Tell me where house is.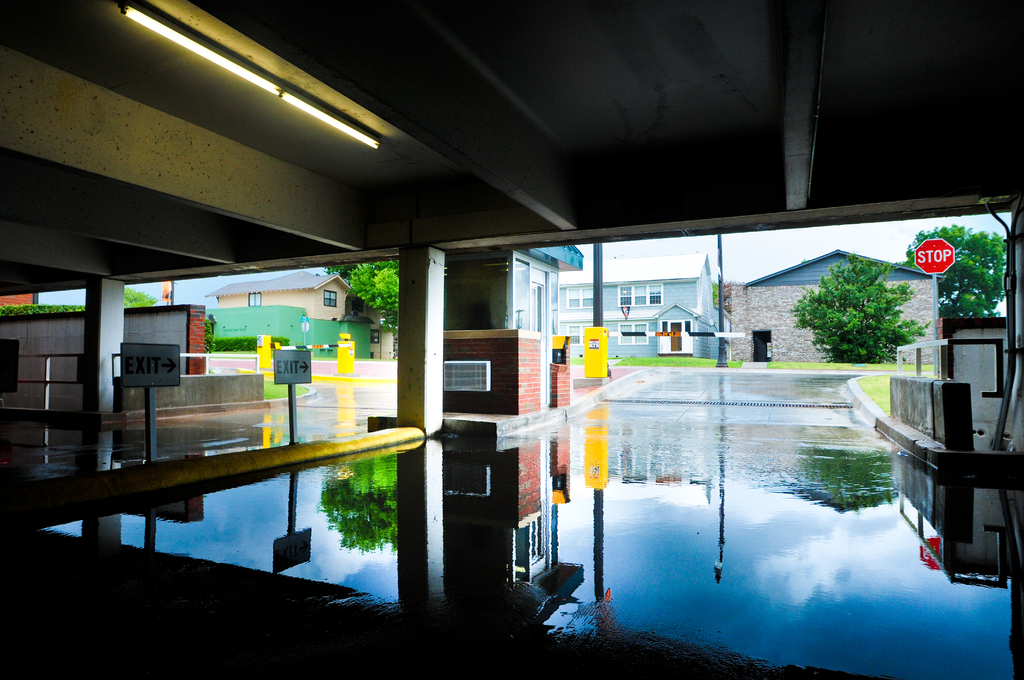
house is at l=725, t=239, r=945, b=368.
